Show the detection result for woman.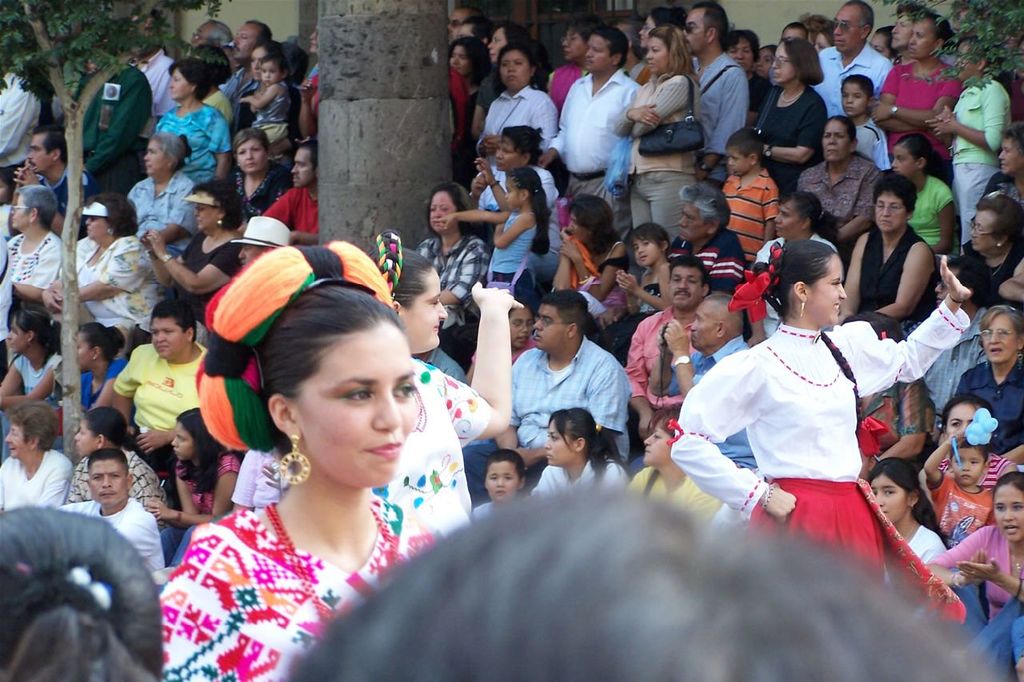
box=[530, 410, 620, 499].
